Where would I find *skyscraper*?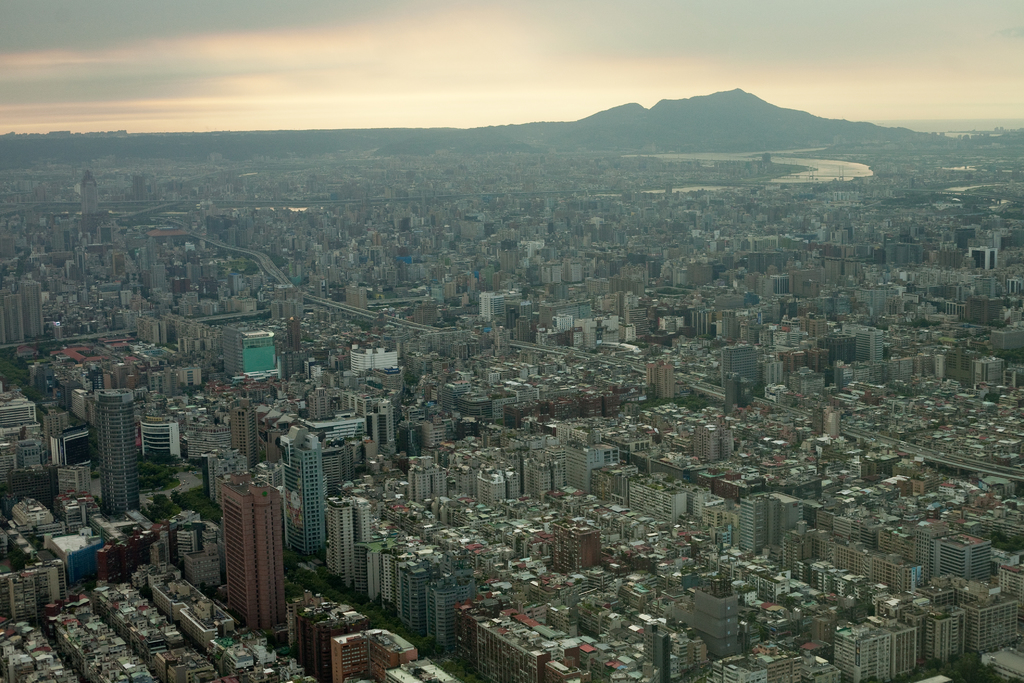
At 221, 319, 279, 379.
